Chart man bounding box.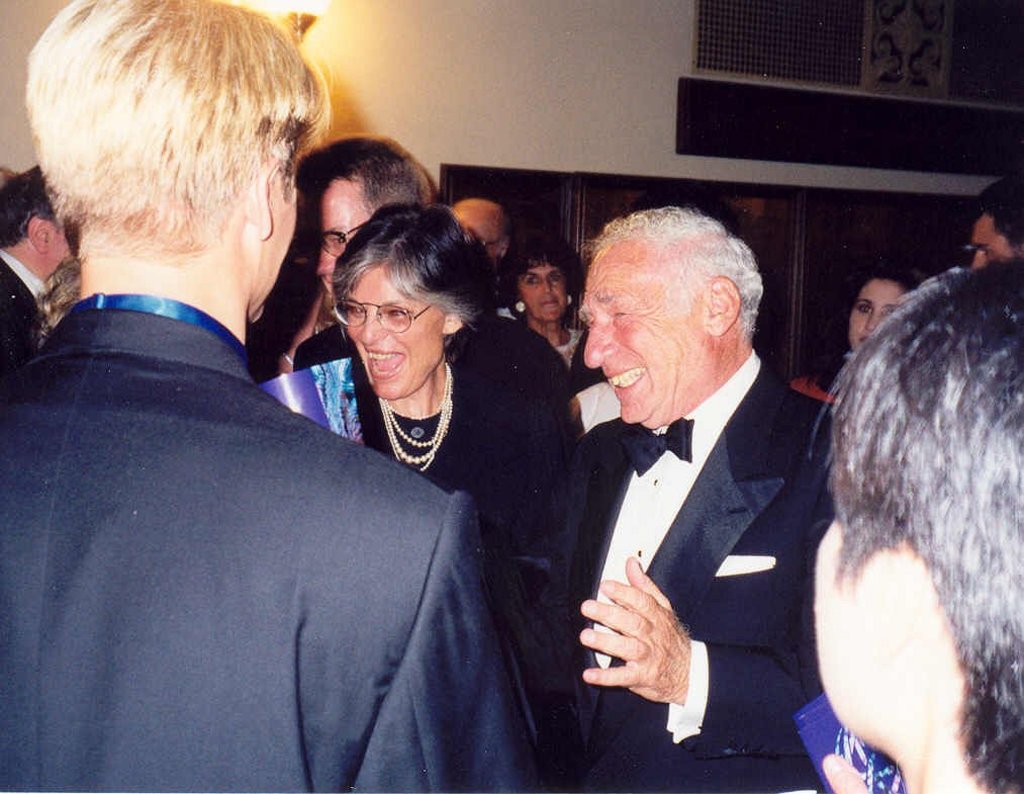
Charted: (left=534, top=180, right=849, bottom=787).
